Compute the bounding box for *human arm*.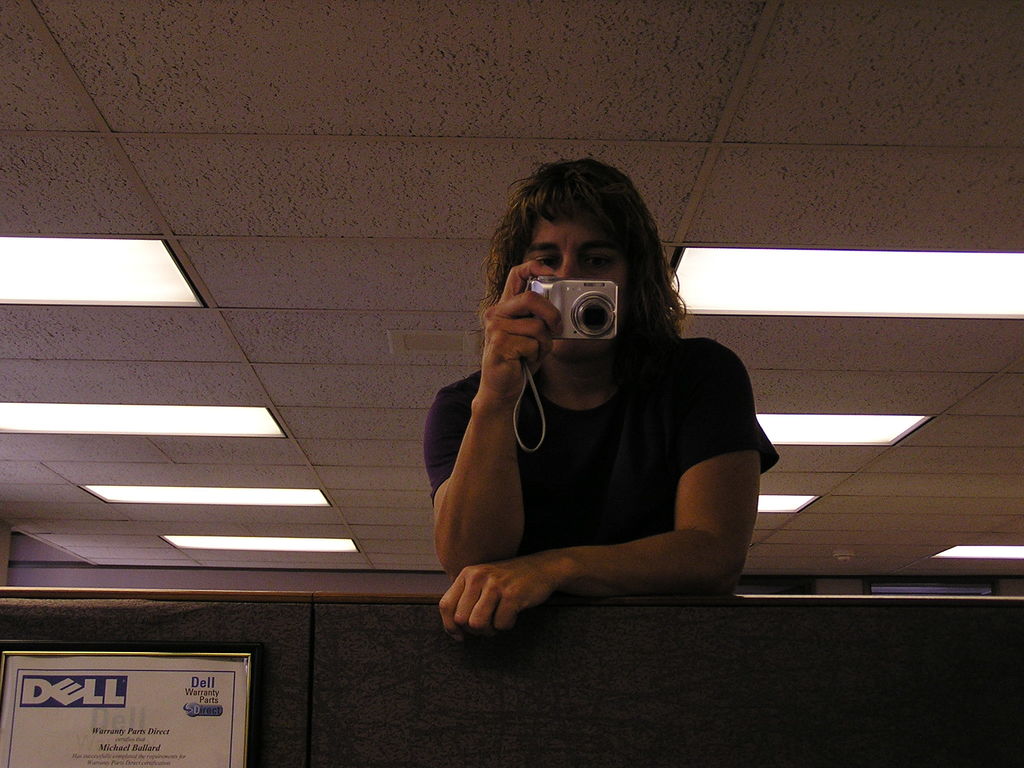
detection(435, 340, 772, 636).
